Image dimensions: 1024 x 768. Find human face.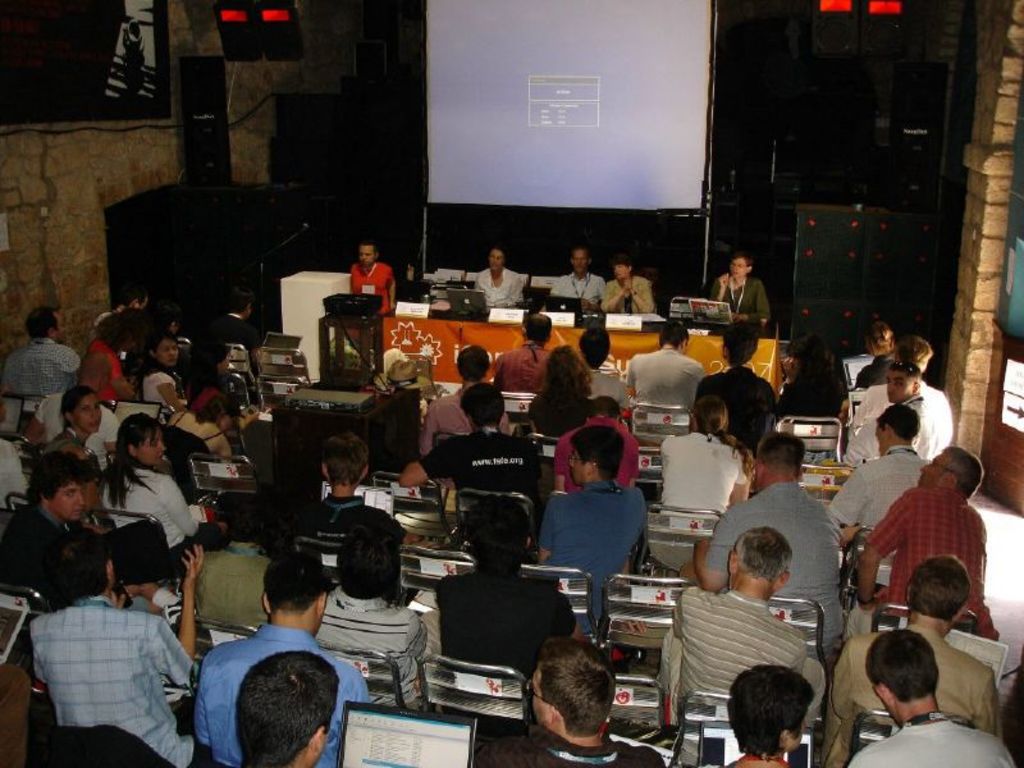
[x1=159, y1=344, x2=179, y2=371].
